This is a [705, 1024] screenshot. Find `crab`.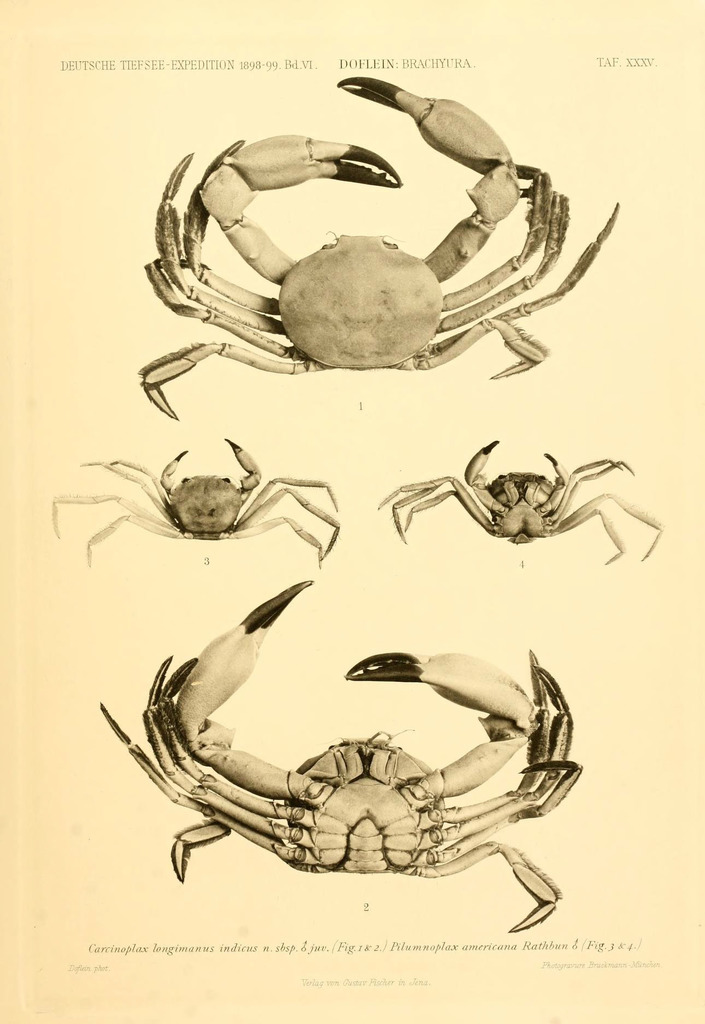
Bounding box: [x1=377, y1=436, x2=671, y2=568].
